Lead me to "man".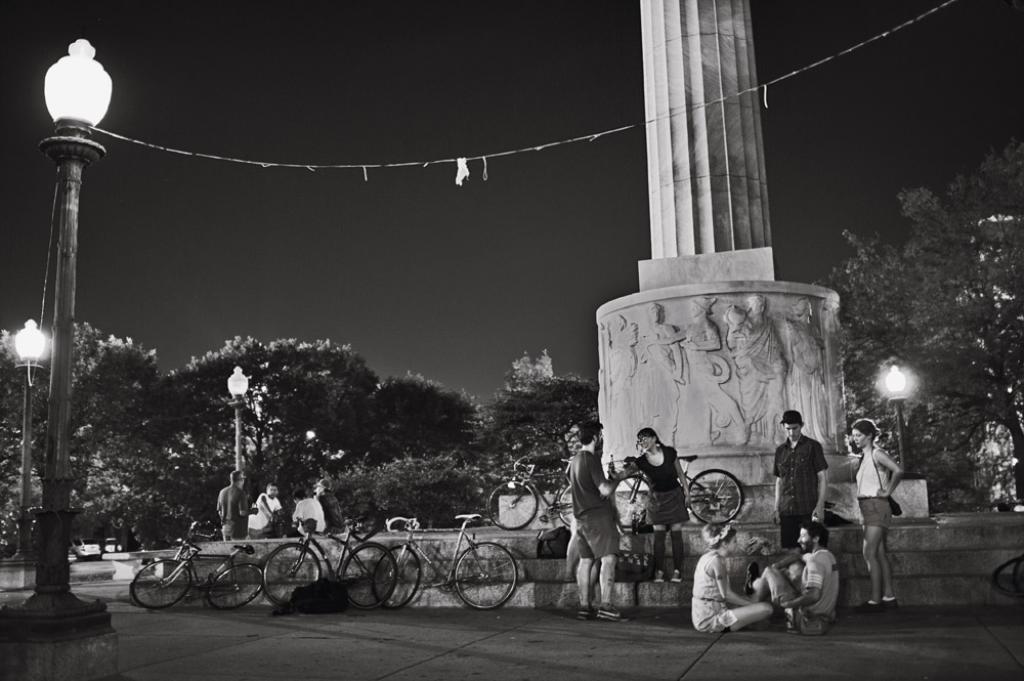
Lead to 290/491/327/536.
